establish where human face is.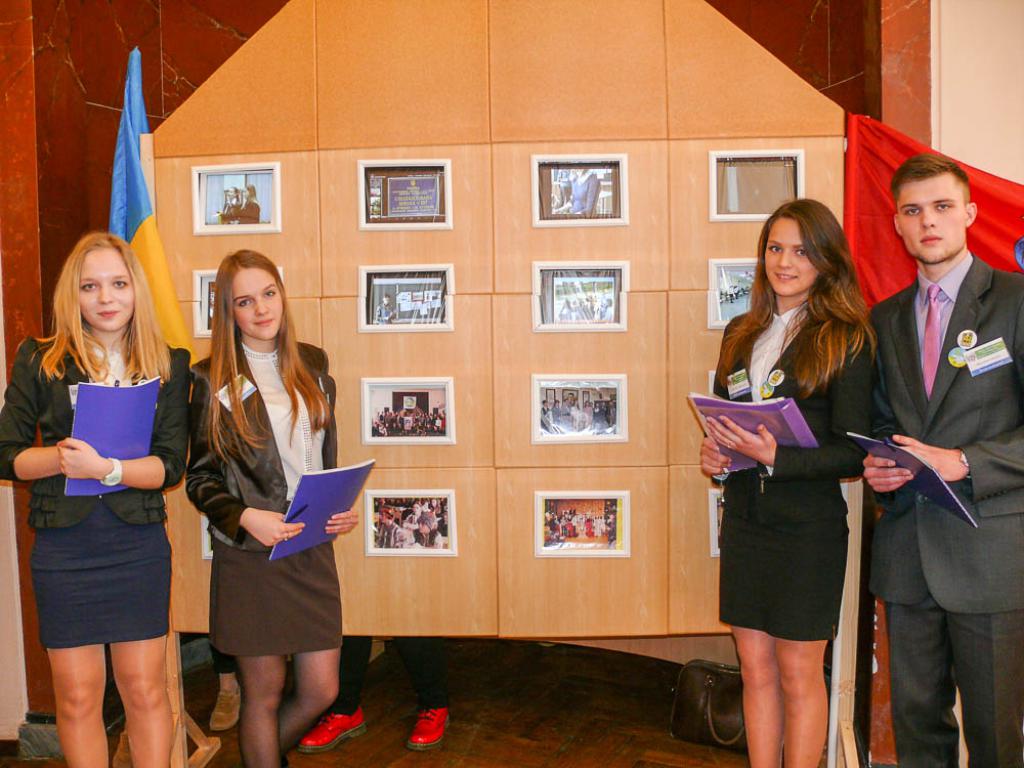
Established at box=[236, 265, 279, 335].
